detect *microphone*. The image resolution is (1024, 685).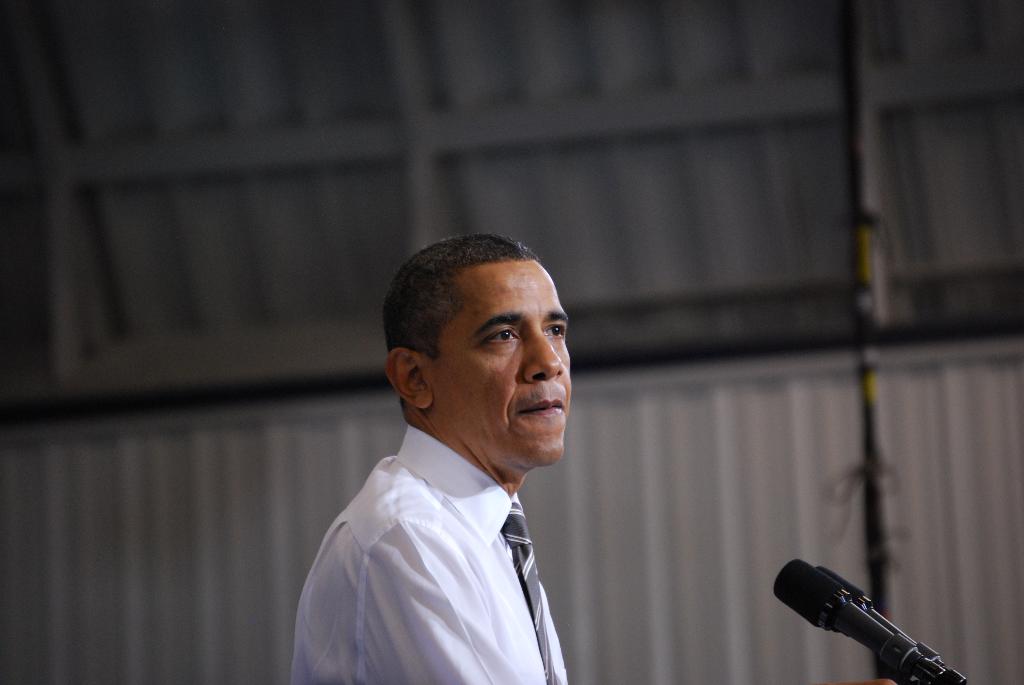
bbox=(774, 571, 977, 684).
